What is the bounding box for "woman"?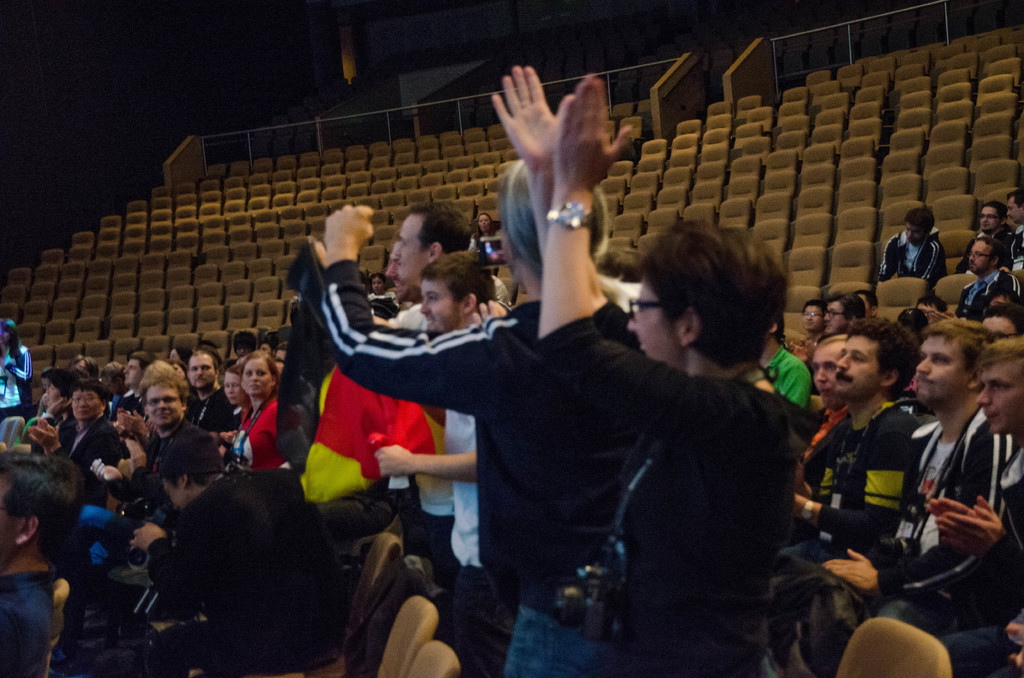
<region>0, 318, 31, 429</region>.
